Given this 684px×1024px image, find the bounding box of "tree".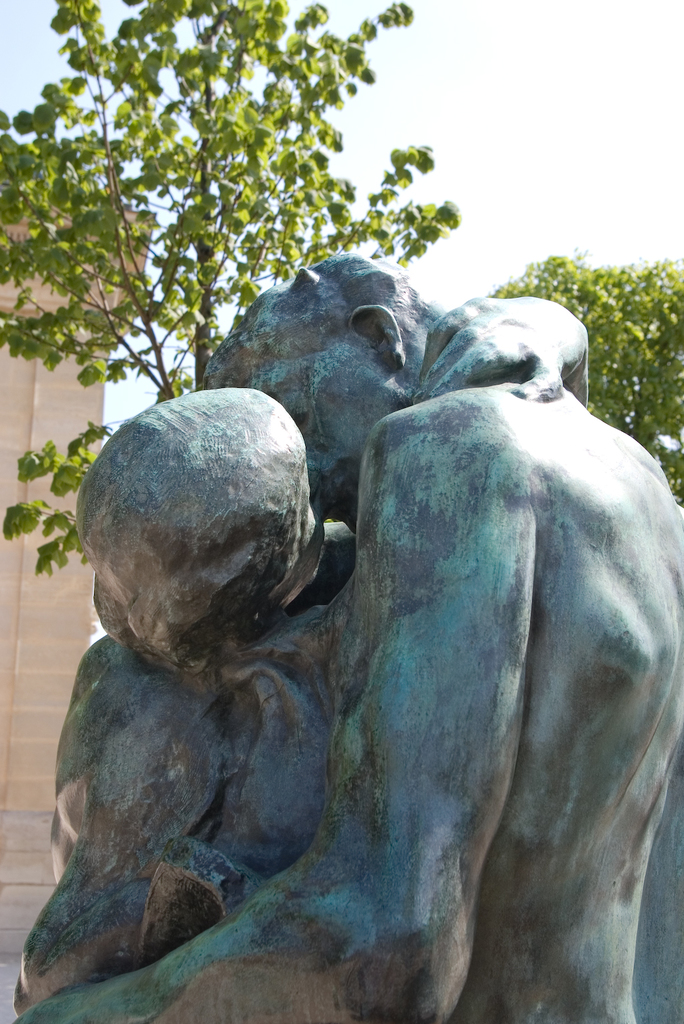
{"x1": 0, "y1": 0, "x2": 461, "y2": 573}.
